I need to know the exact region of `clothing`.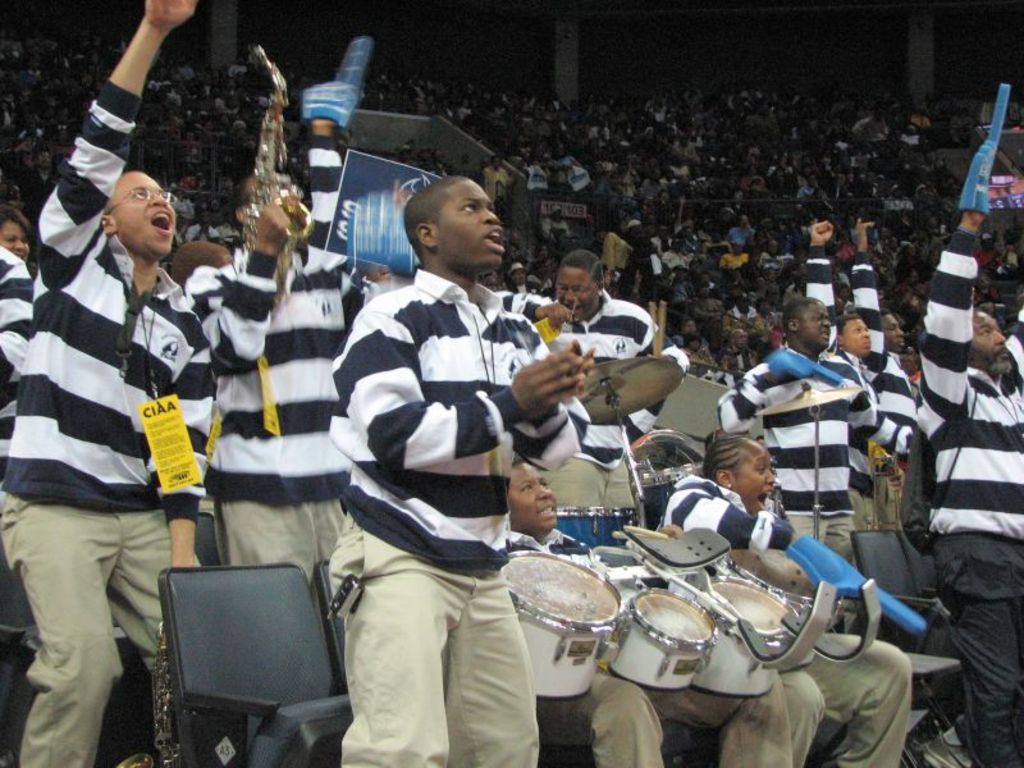
Region: (x1=187, y1=244, x2=367, y2=594).
